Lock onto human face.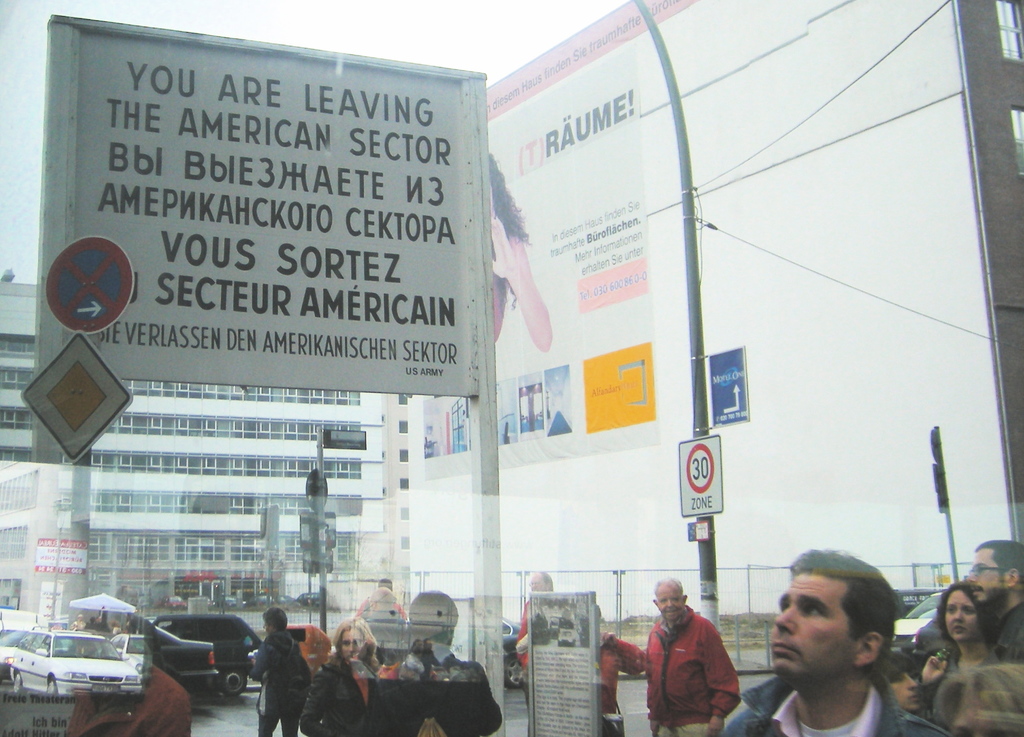
Locked: {"x1": 341, "y1": 628, "x2": 365, "y2": 663}.
